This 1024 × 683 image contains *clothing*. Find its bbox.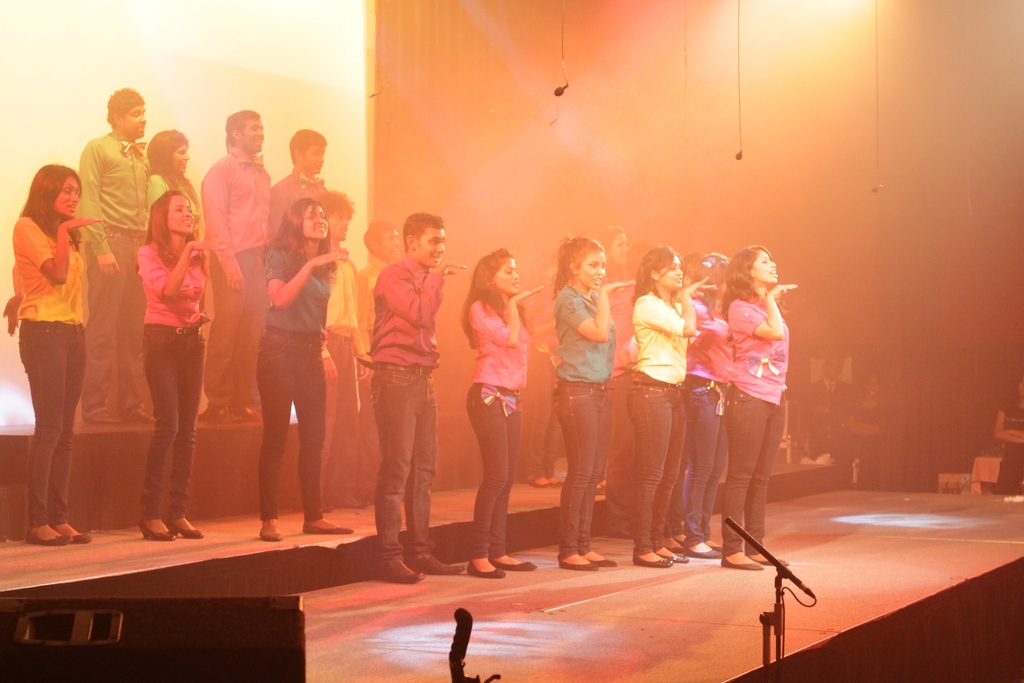
[266, 162, 329, 236].
